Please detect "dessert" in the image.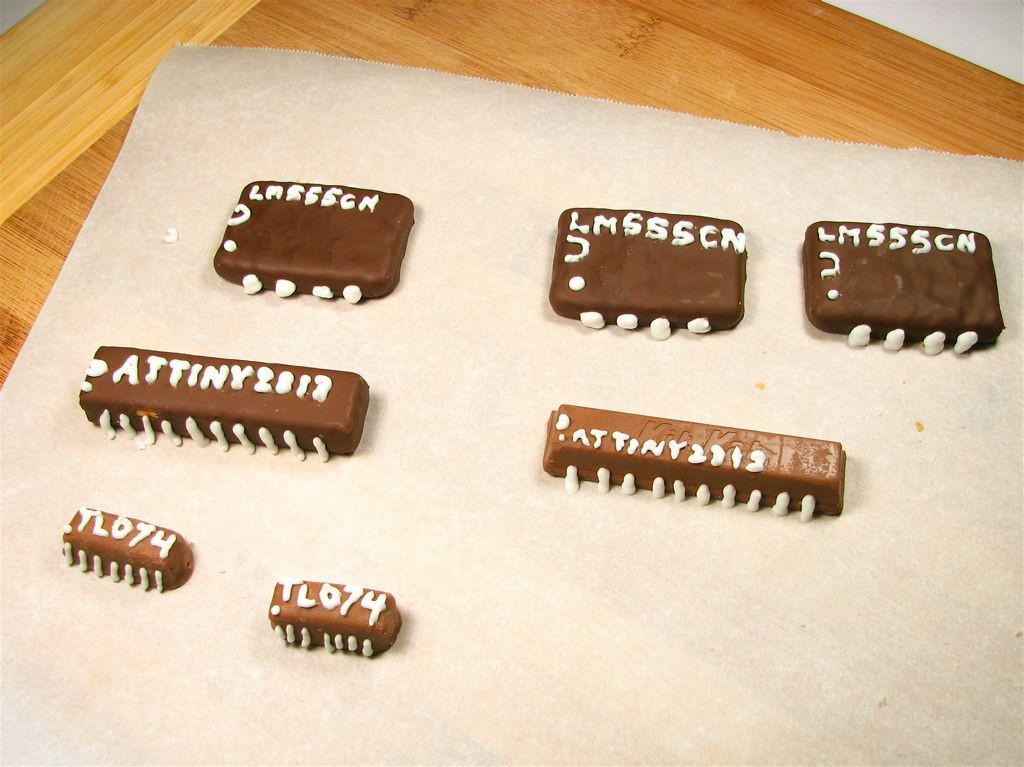
{"x1": 544, "y1": 209, "x2": 739, "y2": 328}.
